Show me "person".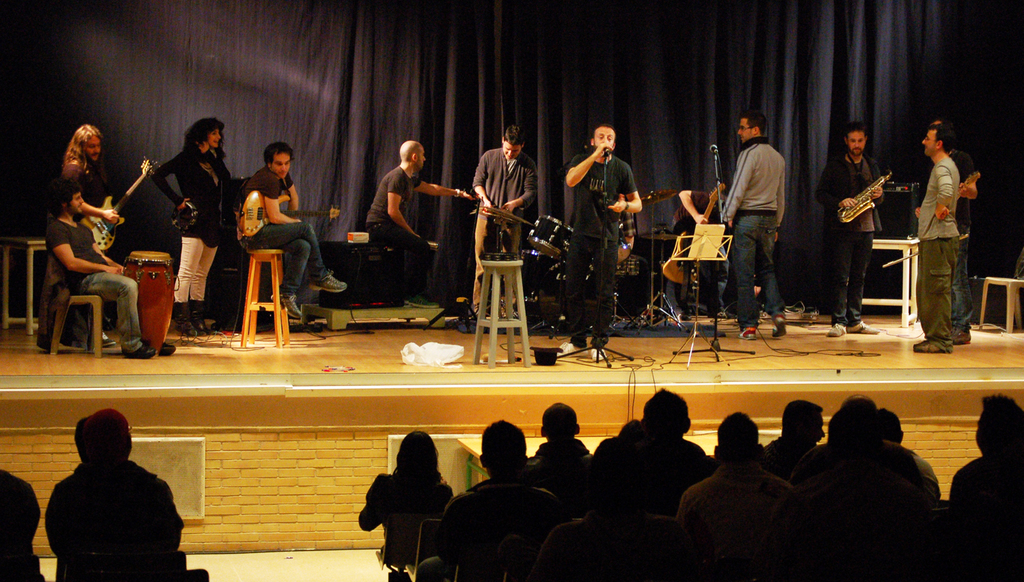
"person" is here: {"left": 552, "top": 117, "right": 645, "bottom": 367}.
